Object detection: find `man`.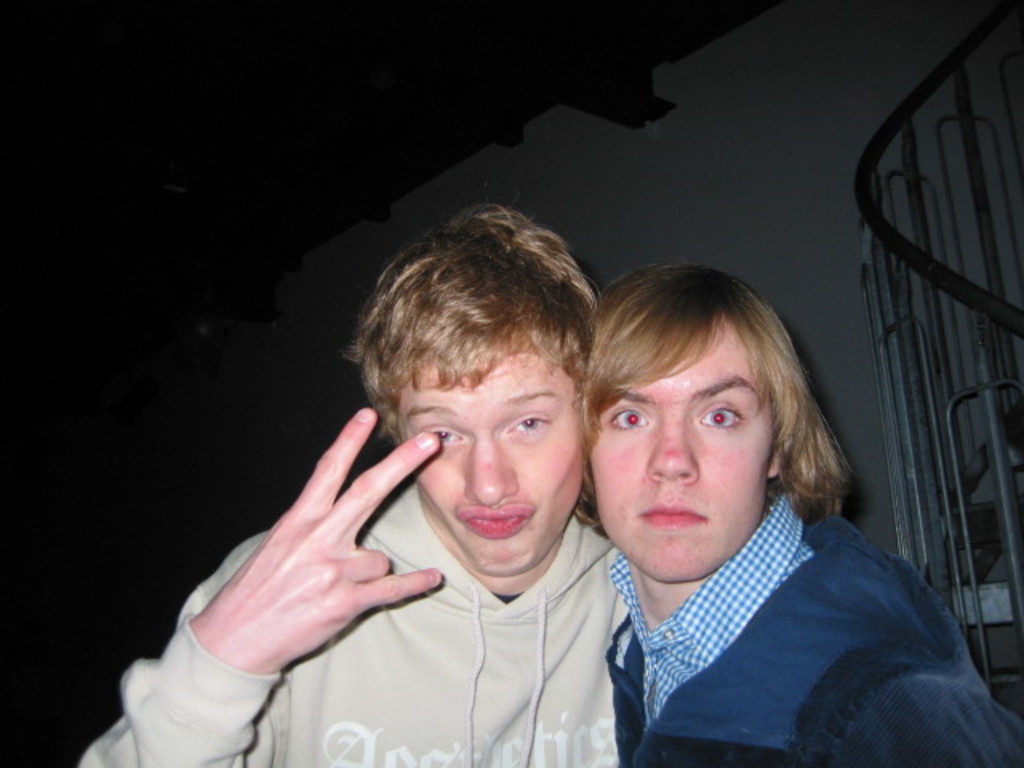
{"x1": 74, "y1": 203, "x2": 624, "y2": 766}.
